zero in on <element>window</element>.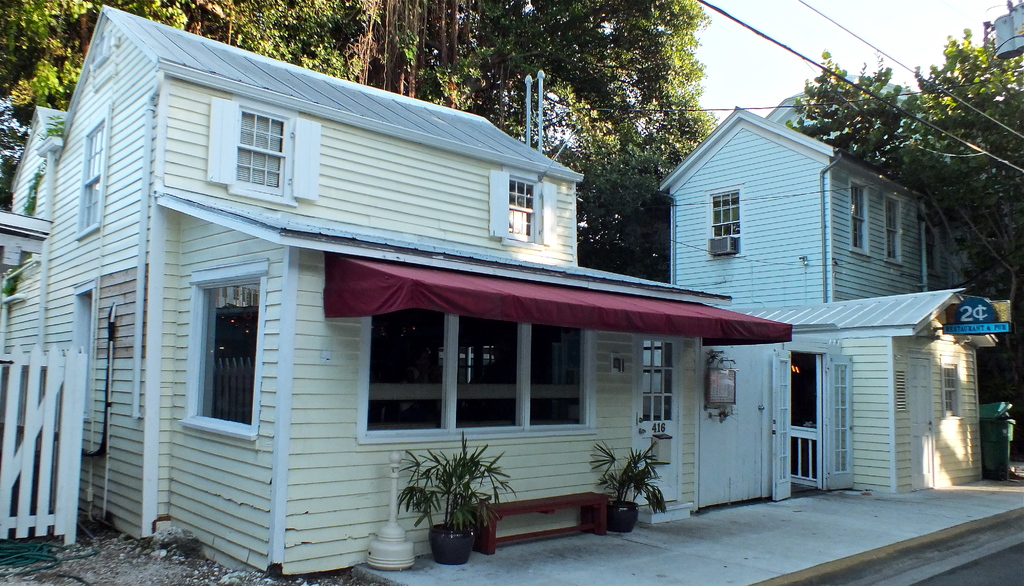
Zeroed in: crop(180, 264, 256, 448).
